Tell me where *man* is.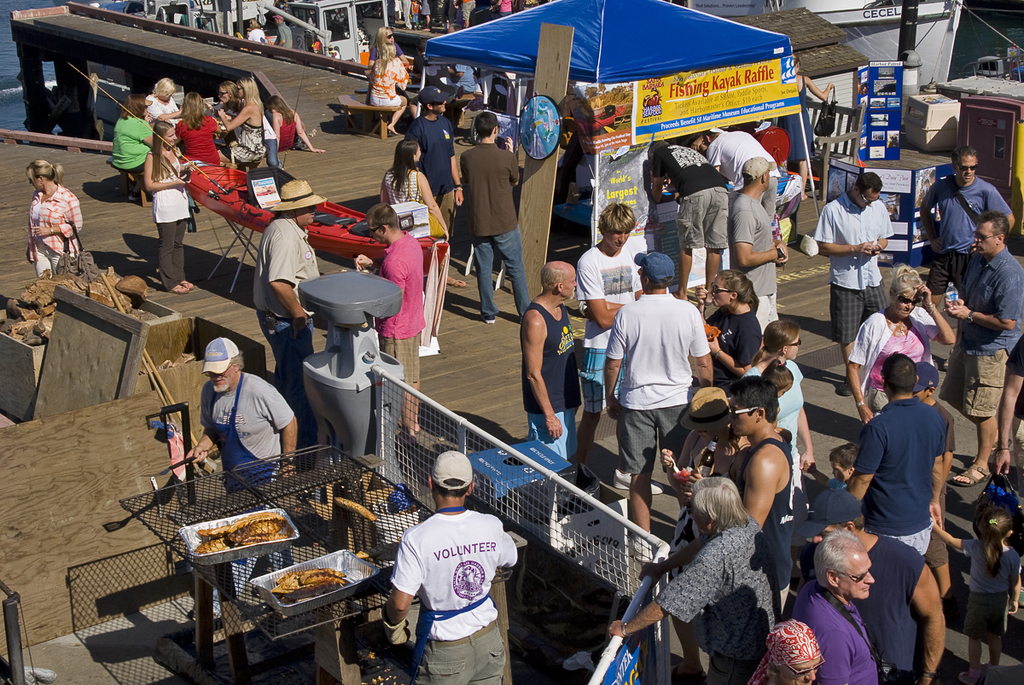
*man* is at [808, 171, 897, 383].
